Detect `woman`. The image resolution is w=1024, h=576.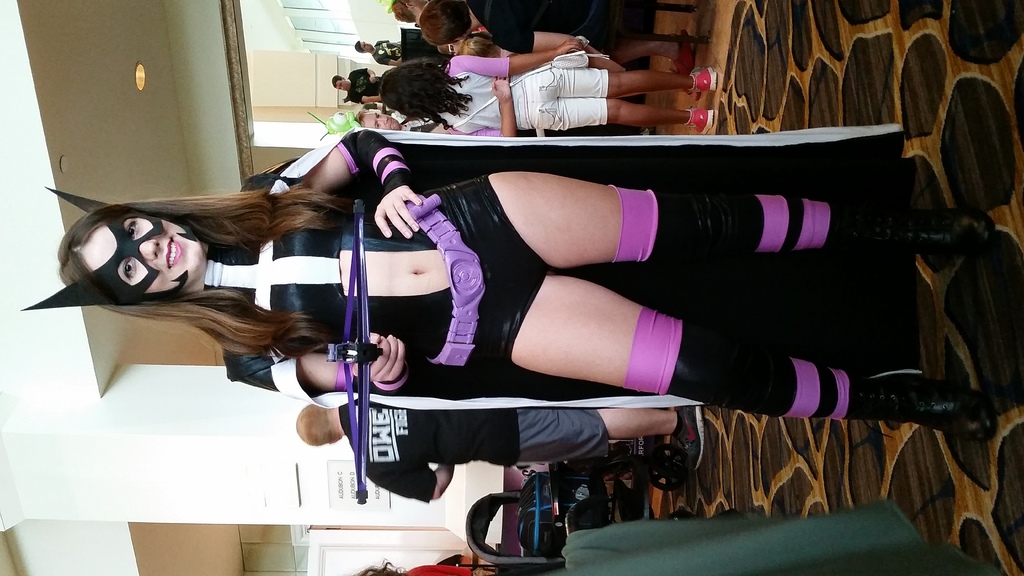
[17, 179, 1000, 443].
